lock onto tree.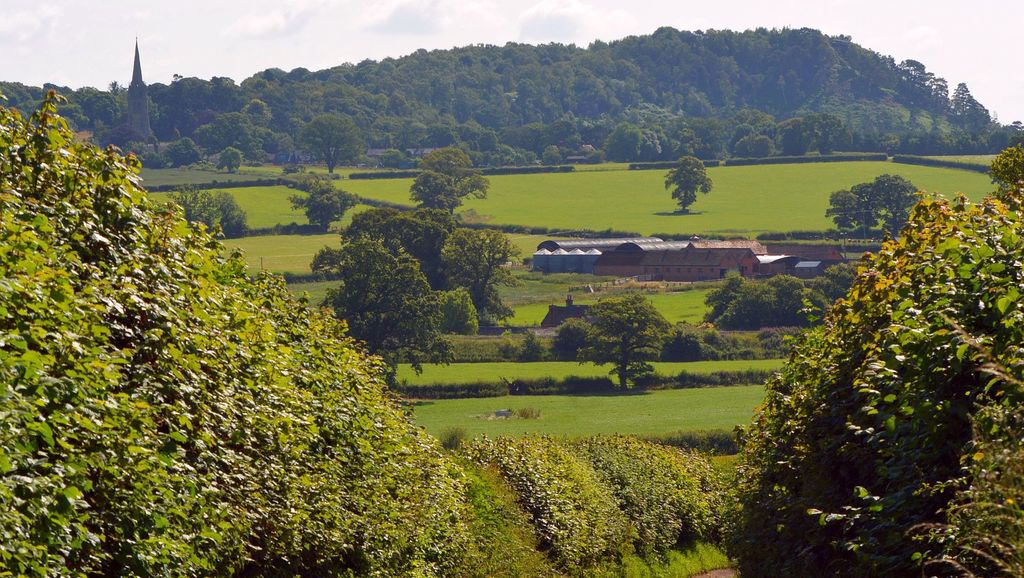
Locked: bbox(401, 210, 461, 284).
